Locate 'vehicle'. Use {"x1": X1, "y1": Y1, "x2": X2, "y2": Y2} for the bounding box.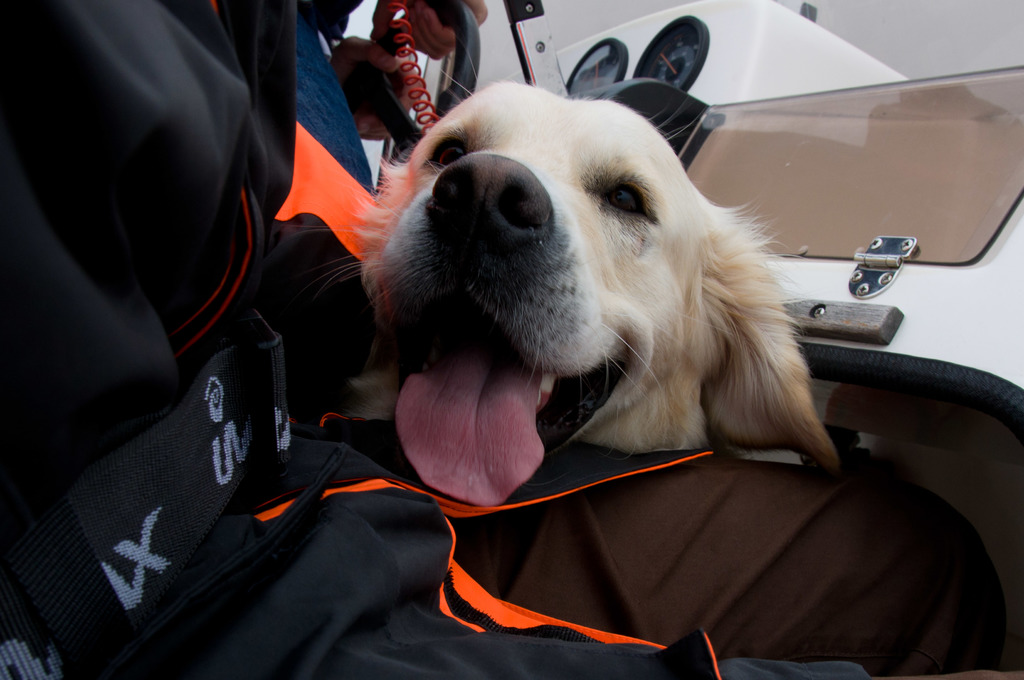
{"x1": 0, "y1": 0, "x2": 1023, "y2": 679}.
